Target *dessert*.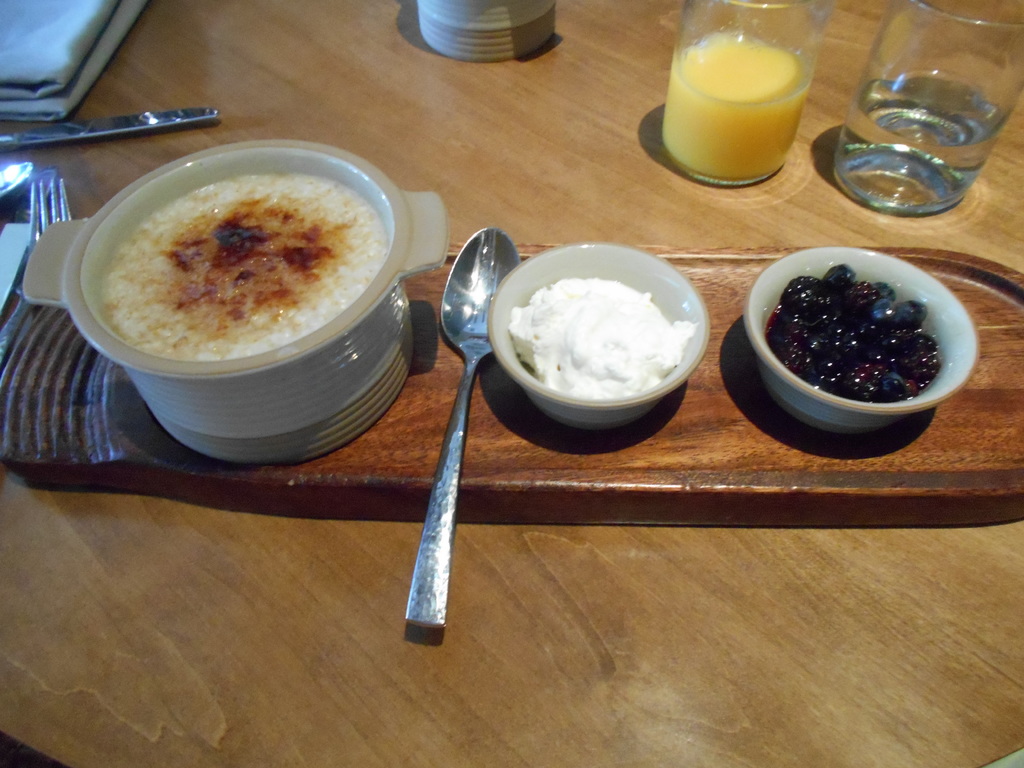
Target region: (75, 129, 404, 452).
